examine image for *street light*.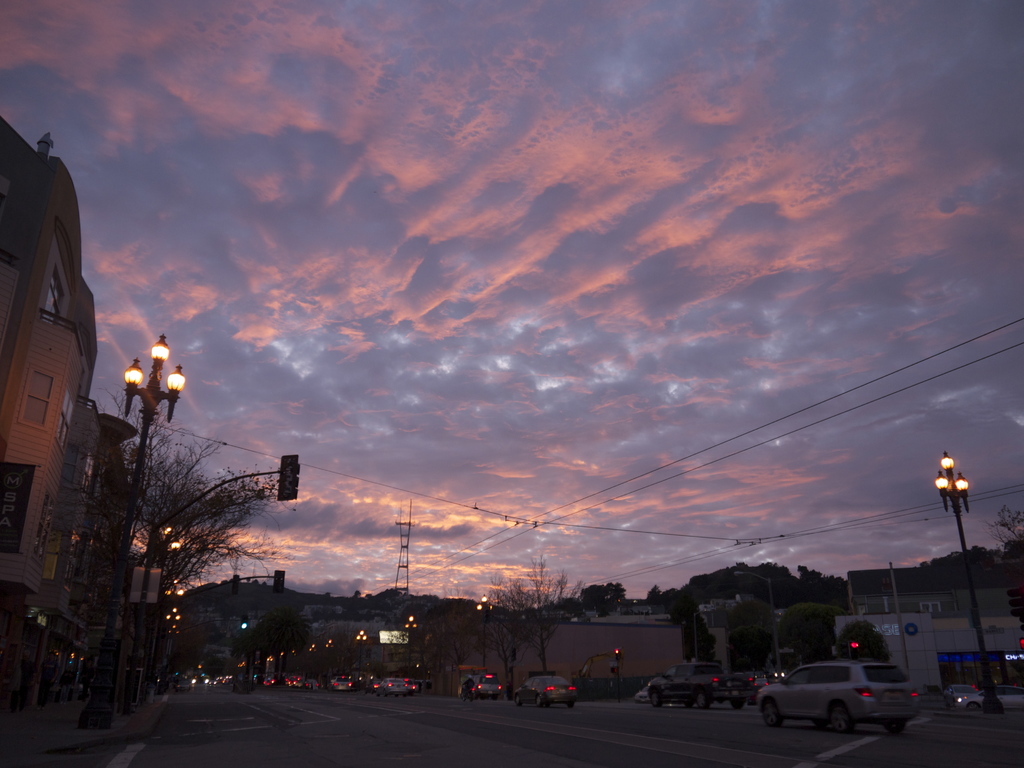
Examination result: pyautogui.locateOnScreen(403, 615, 419, 677).
